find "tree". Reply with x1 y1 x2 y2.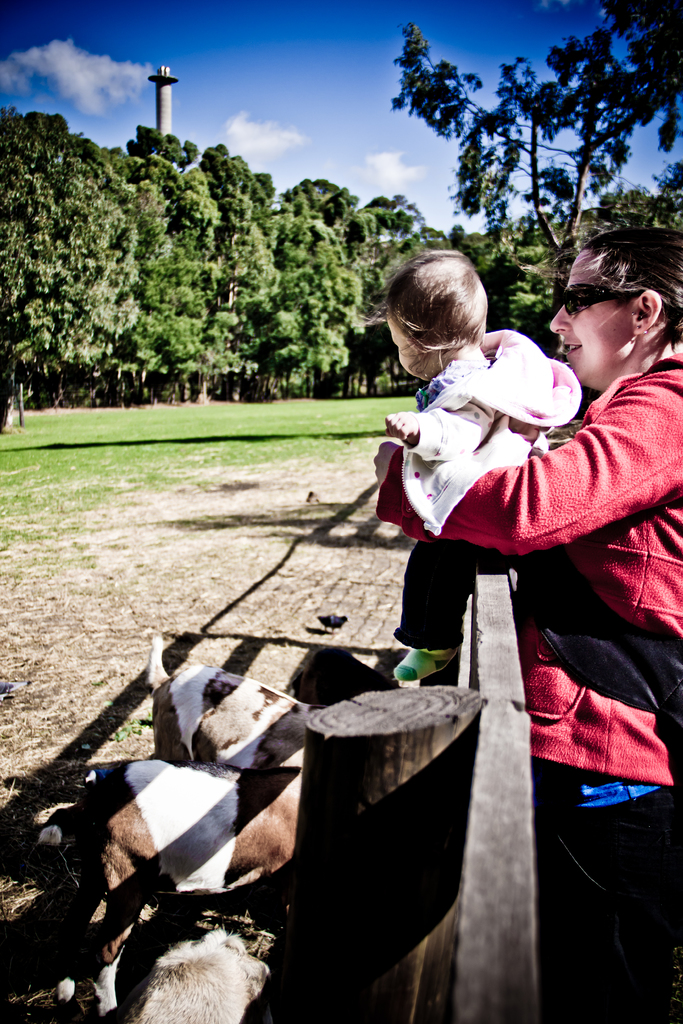
347 31 670 274.
